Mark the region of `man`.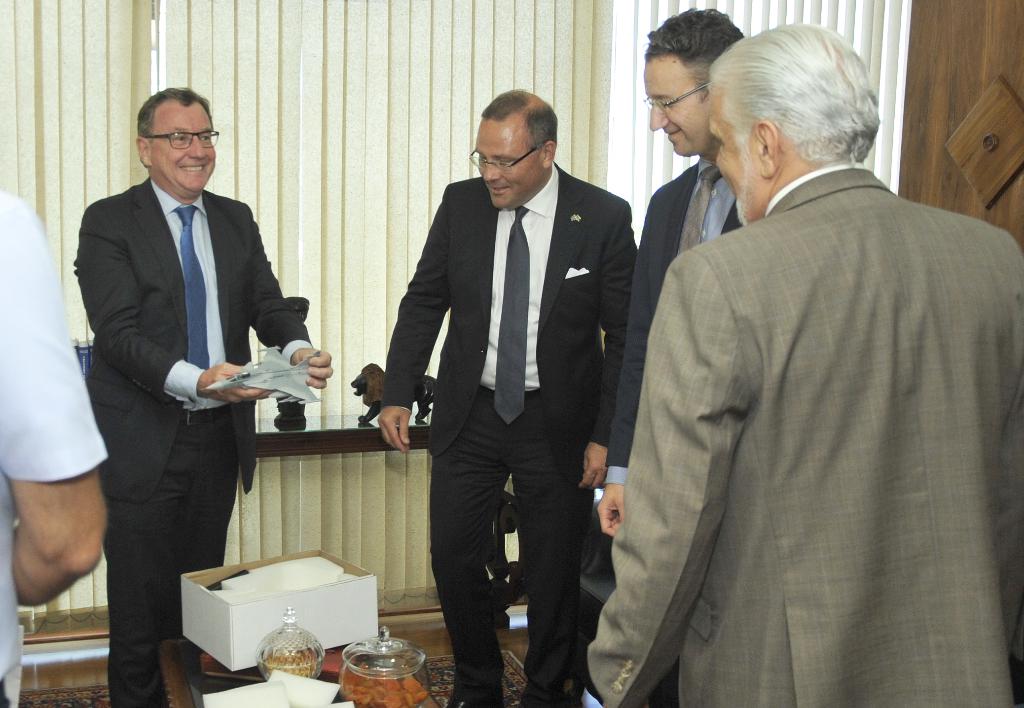
Region: [593,7,750,537].
